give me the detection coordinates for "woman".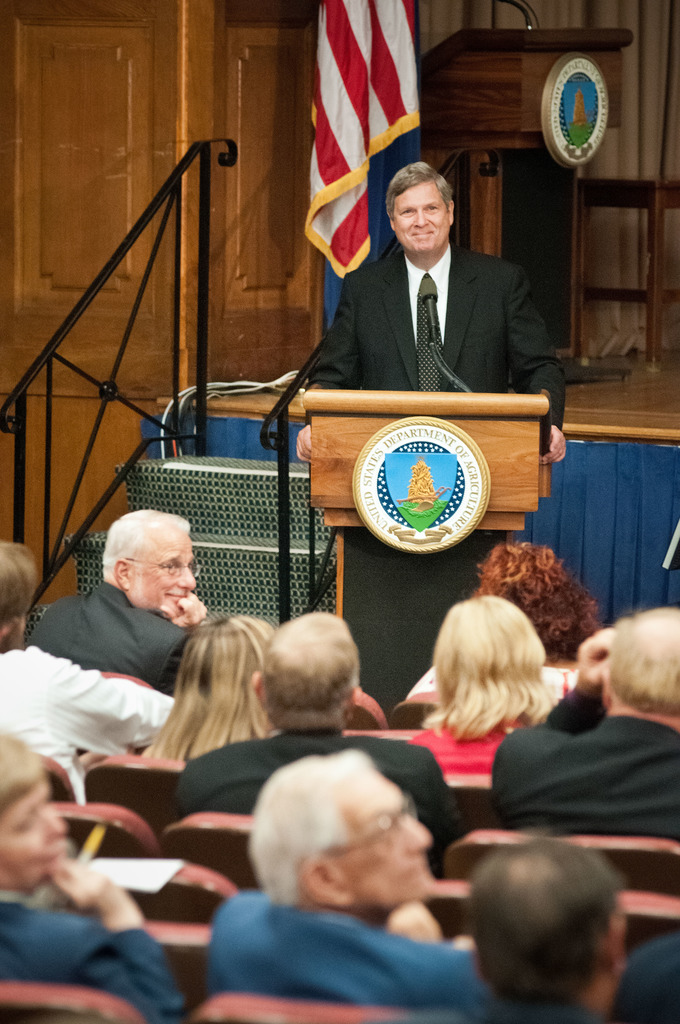
left=404, top=612, right=550, bottom=788.
